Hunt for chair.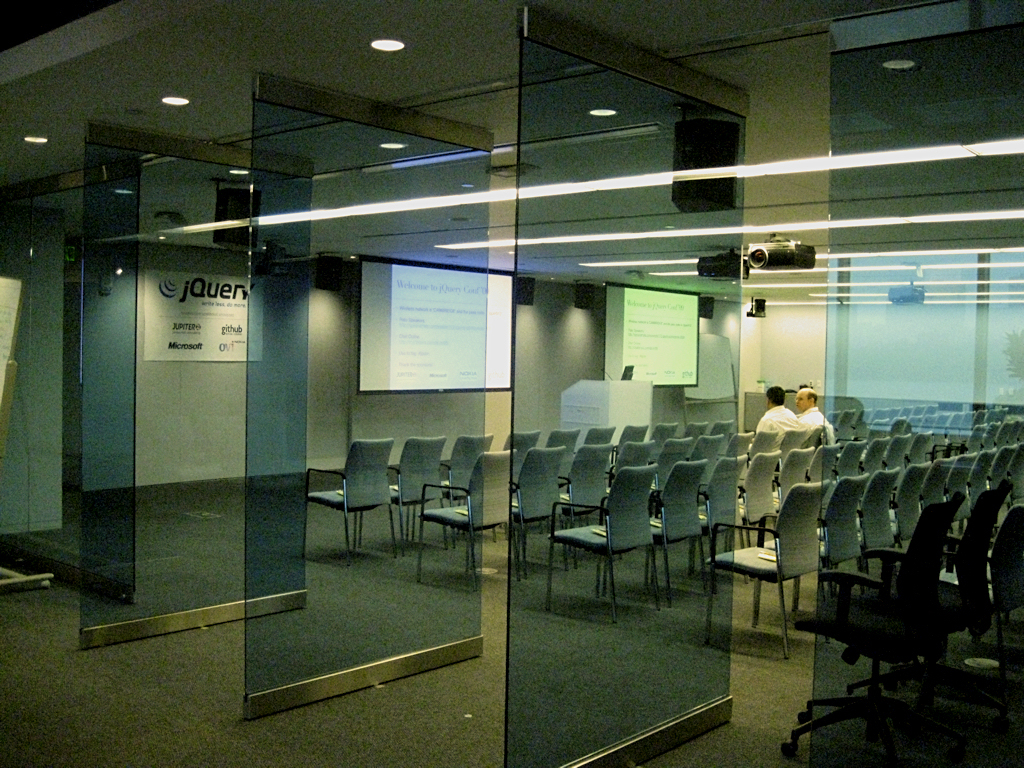
Hunted down at {"x1": 654, "y1": 449, "x2": 747, "y2": 594}.
